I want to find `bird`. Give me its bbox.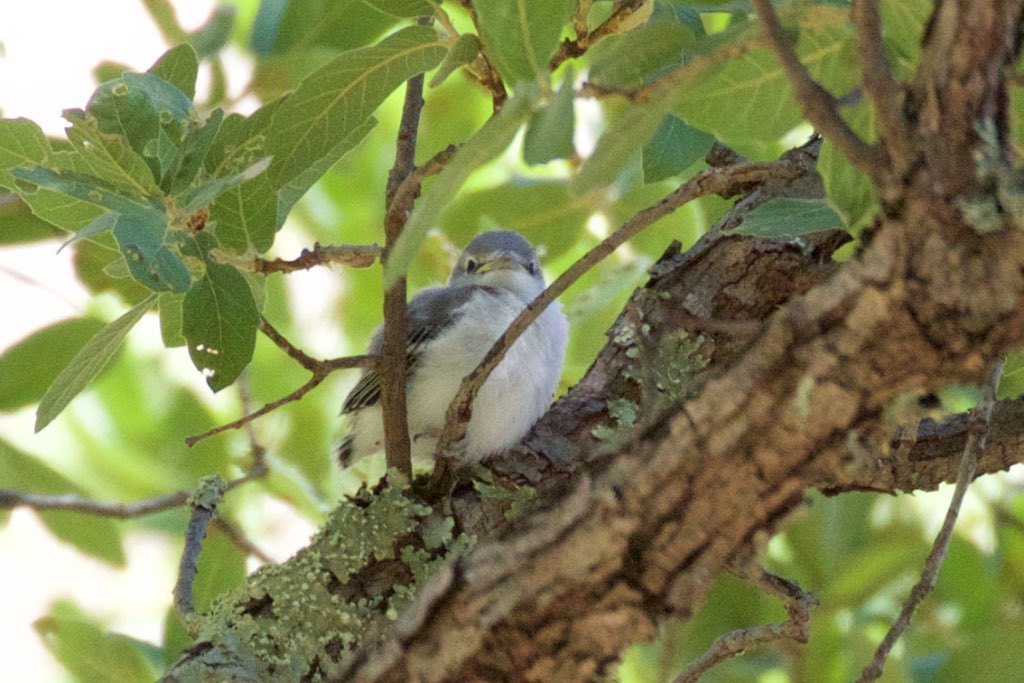
region(349, 222, 587, 506).
